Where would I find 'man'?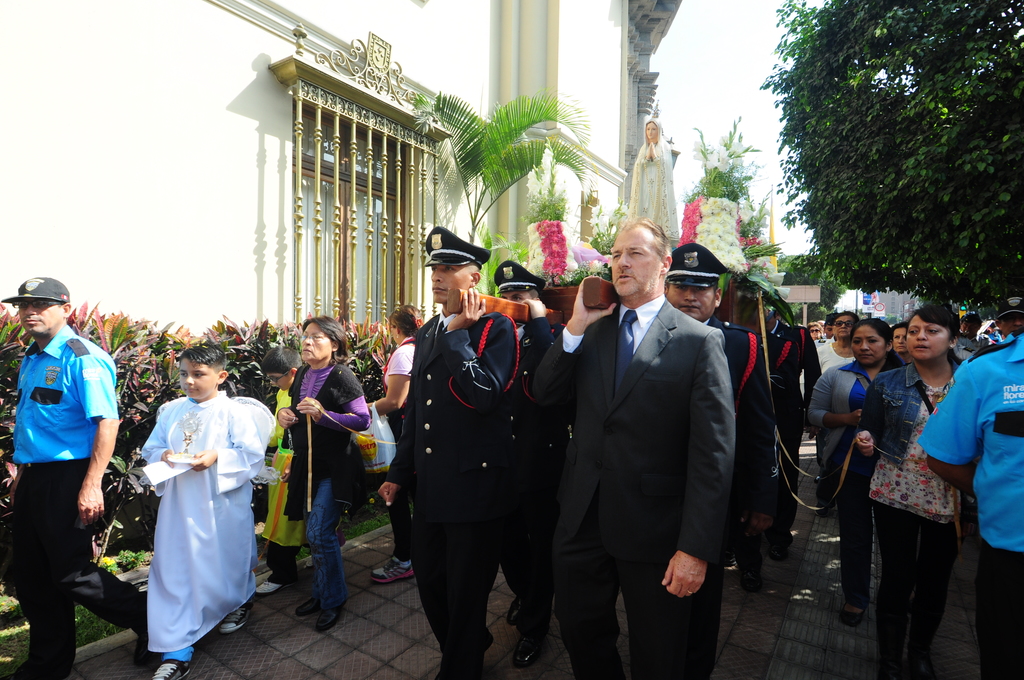
At 952 314 997 357.
